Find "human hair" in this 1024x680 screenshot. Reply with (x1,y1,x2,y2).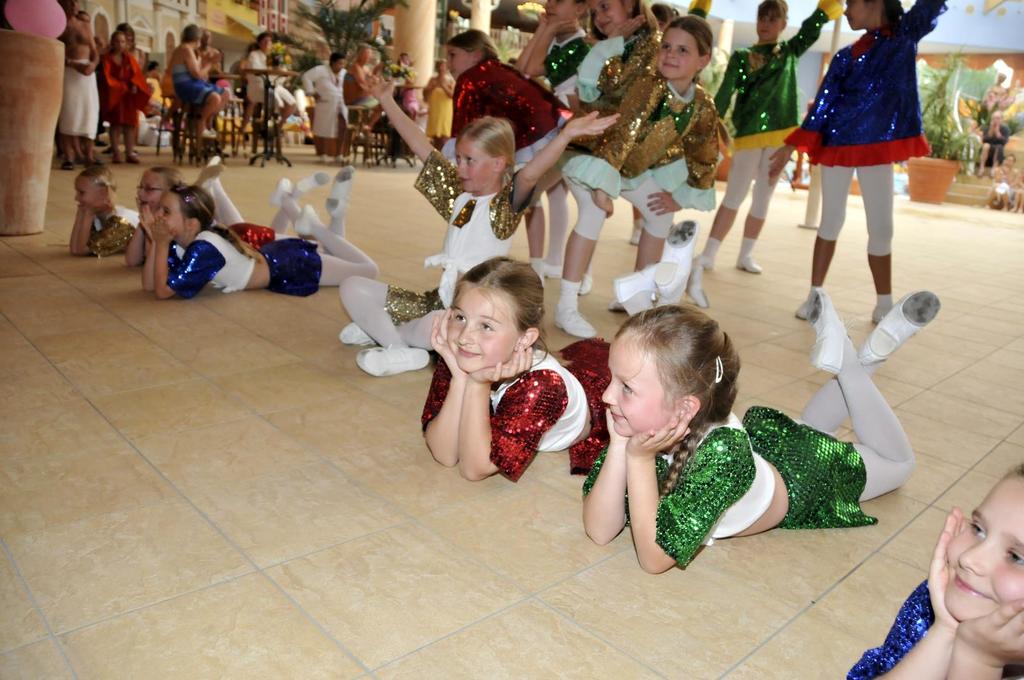
(115,18,134,39).
